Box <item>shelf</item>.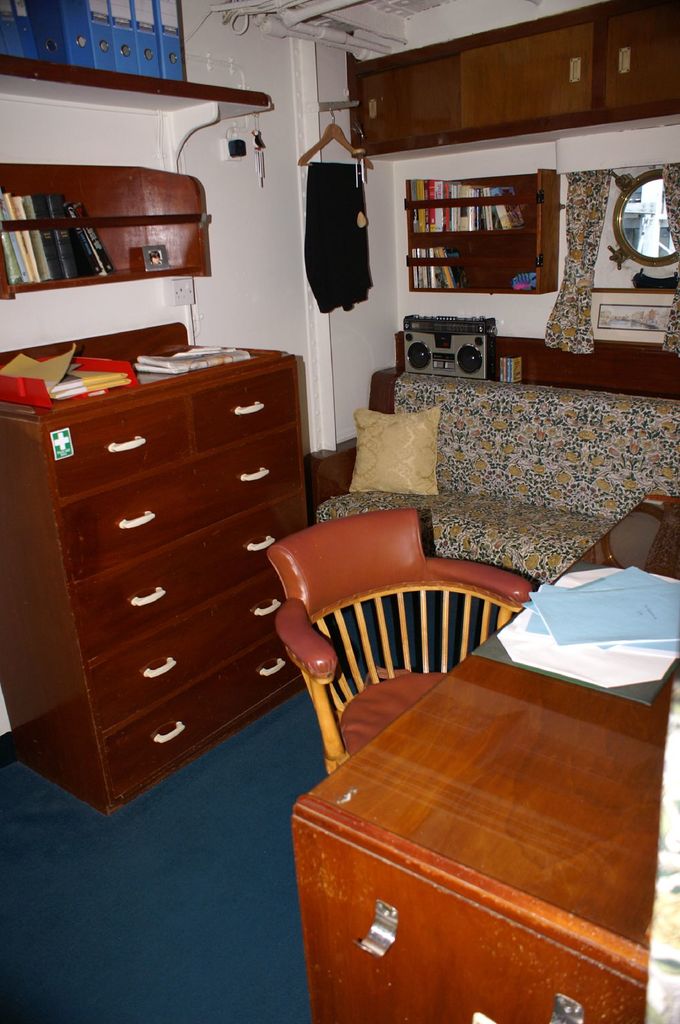
{"left": 403, "top": 166, "right": 558, "bottom": 293}.
